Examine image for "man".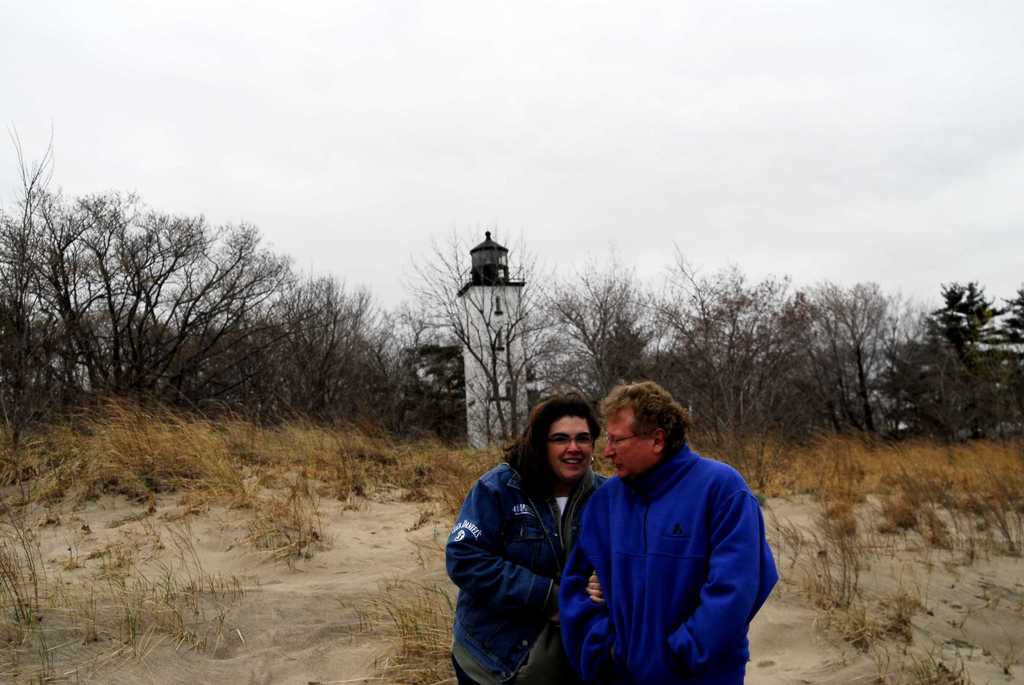
Examination result: 549, 375, 771, 682.
